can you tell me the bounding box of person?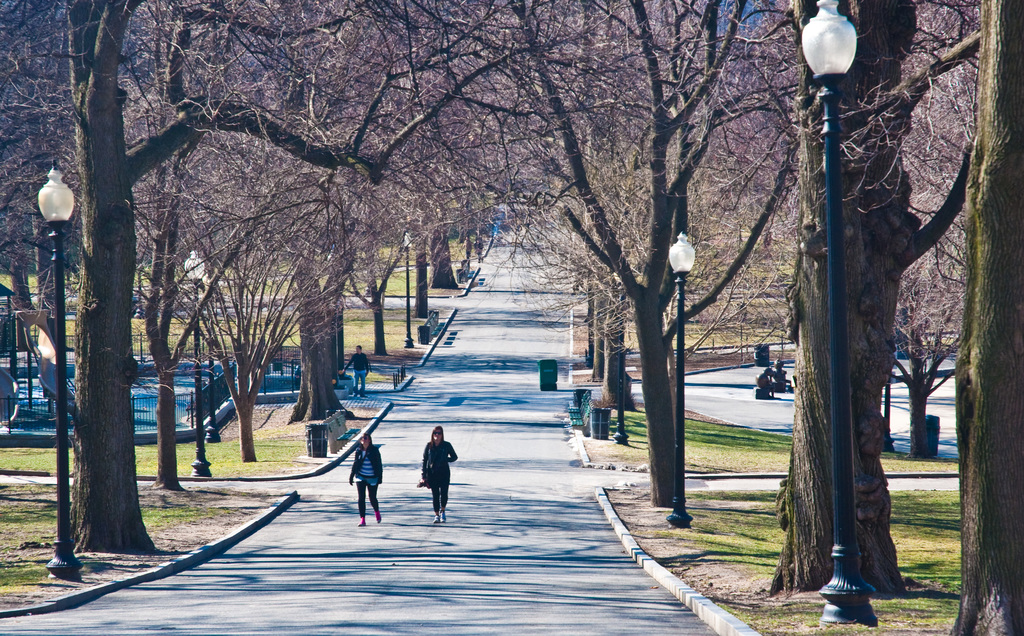
bbox=(420, 426, 461, 525).
